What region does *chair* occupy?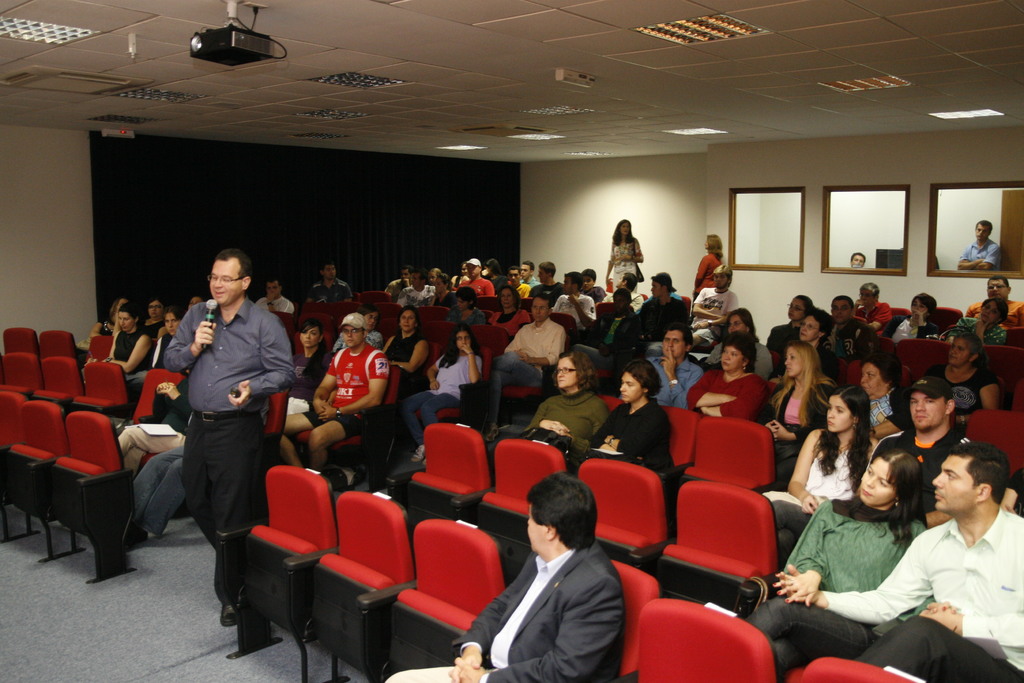
l=26, t=358, r=73, b=408.
